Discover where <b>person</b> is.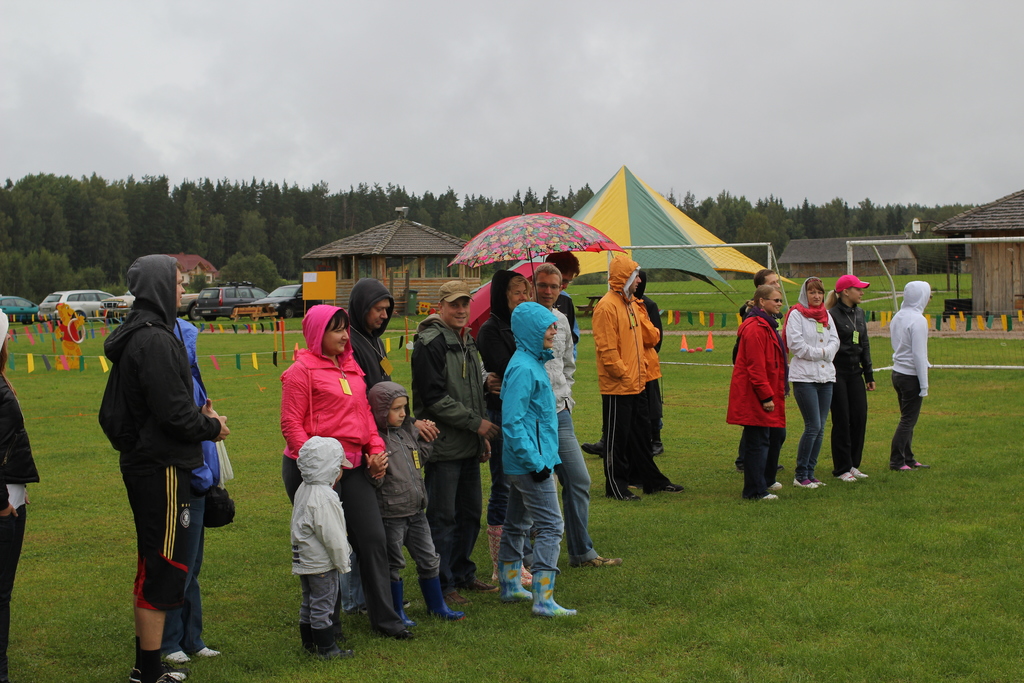
Discovered at Rect(0, 304, 47, 682).
